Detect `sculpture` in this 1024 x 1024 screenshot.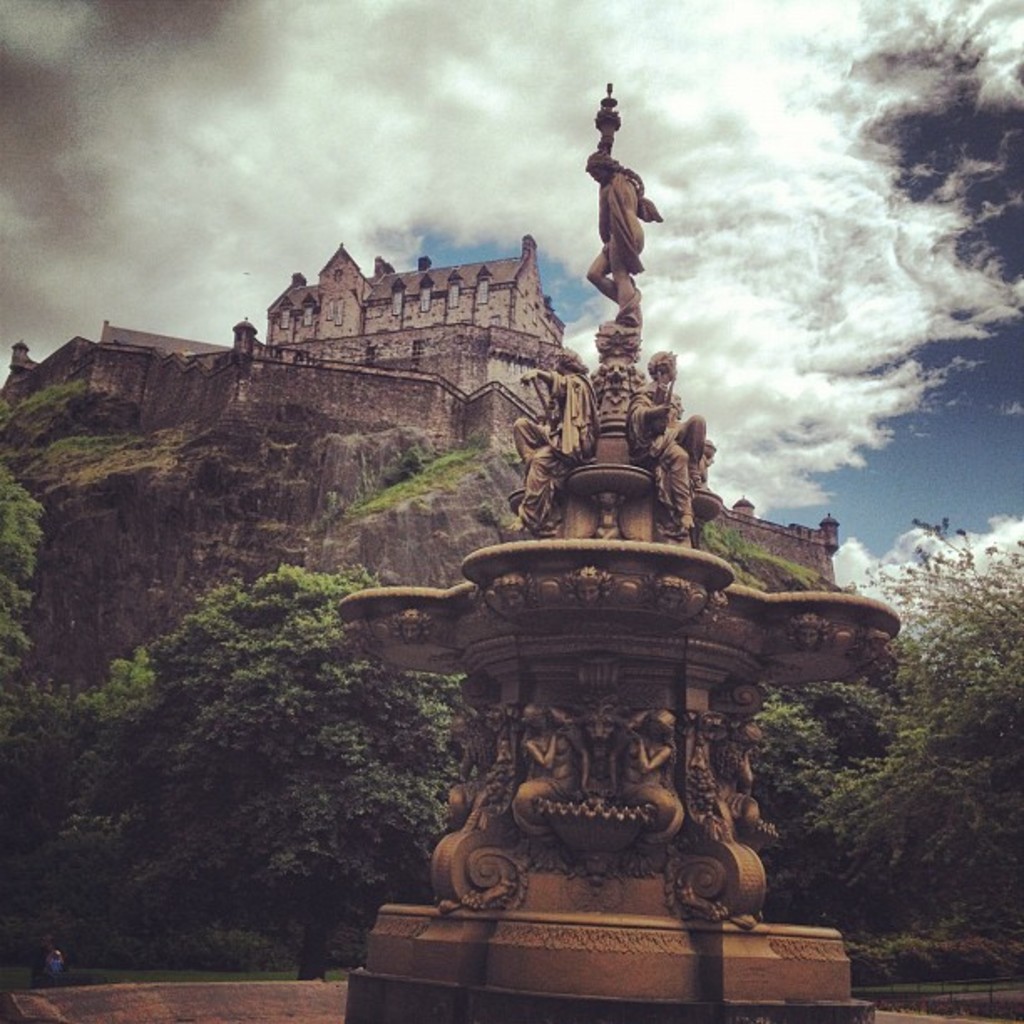
Detection: pyautogui.locateOnScreen(517, 704, 597, 840).
